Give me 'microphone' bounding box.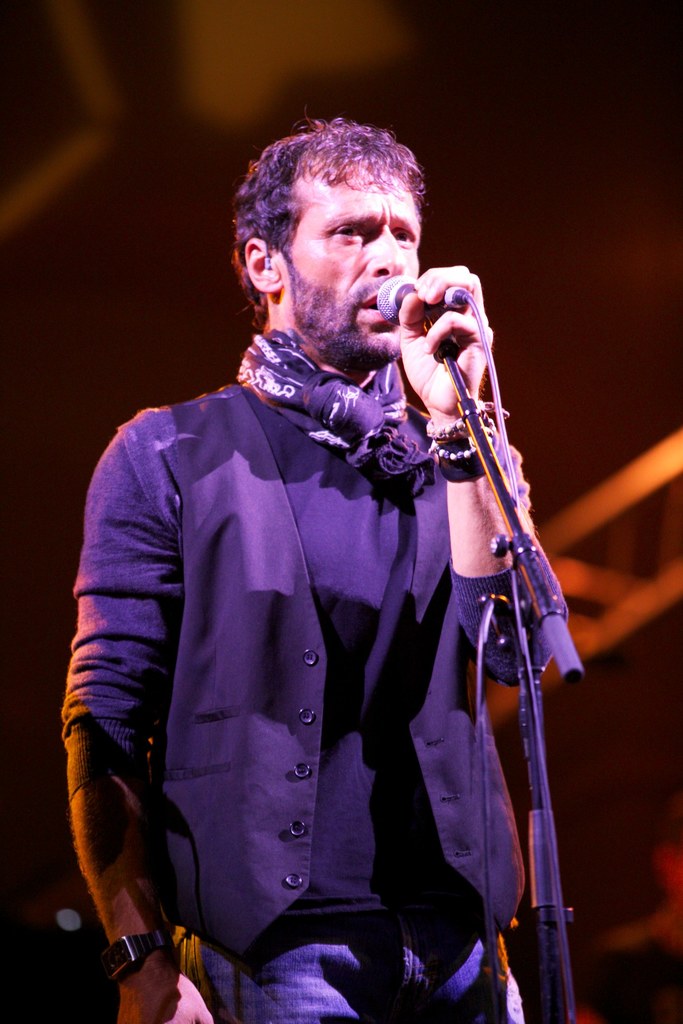
box(390, 260, 520, 462).
